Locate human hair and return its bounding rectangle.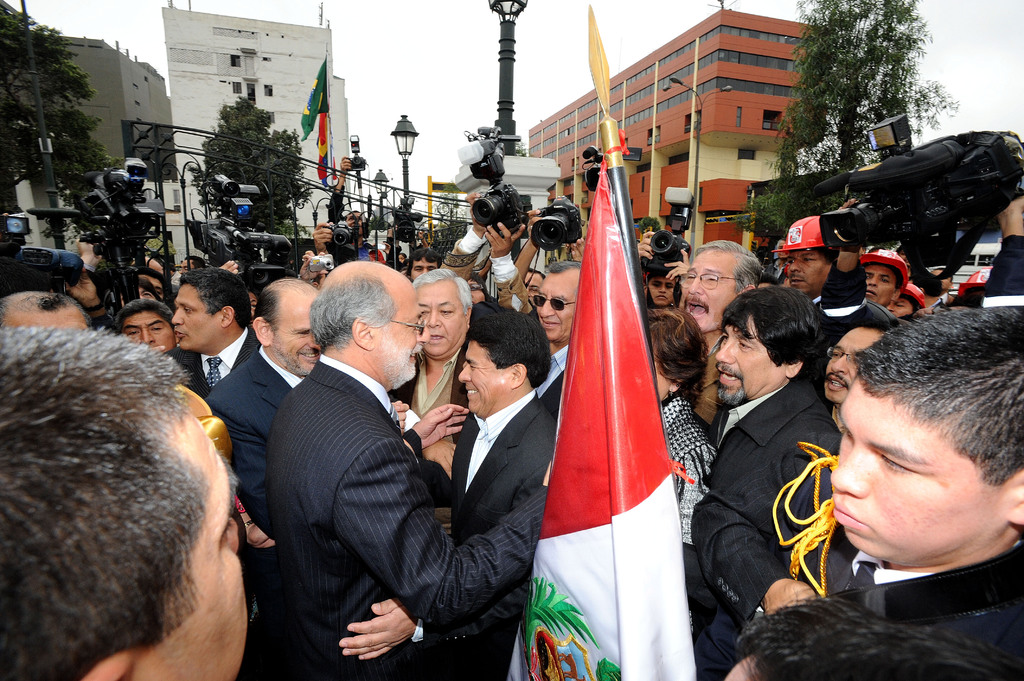
(x1=0, y1=286, x2=90, y2=332).
